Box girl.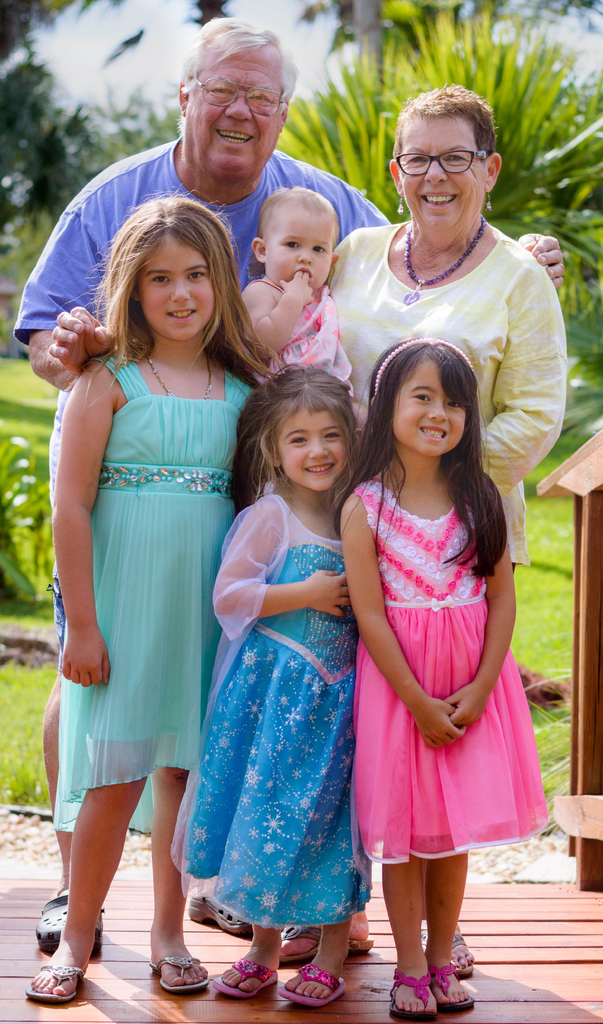
x1=22 y1=186 x2=270 y2=1007.
